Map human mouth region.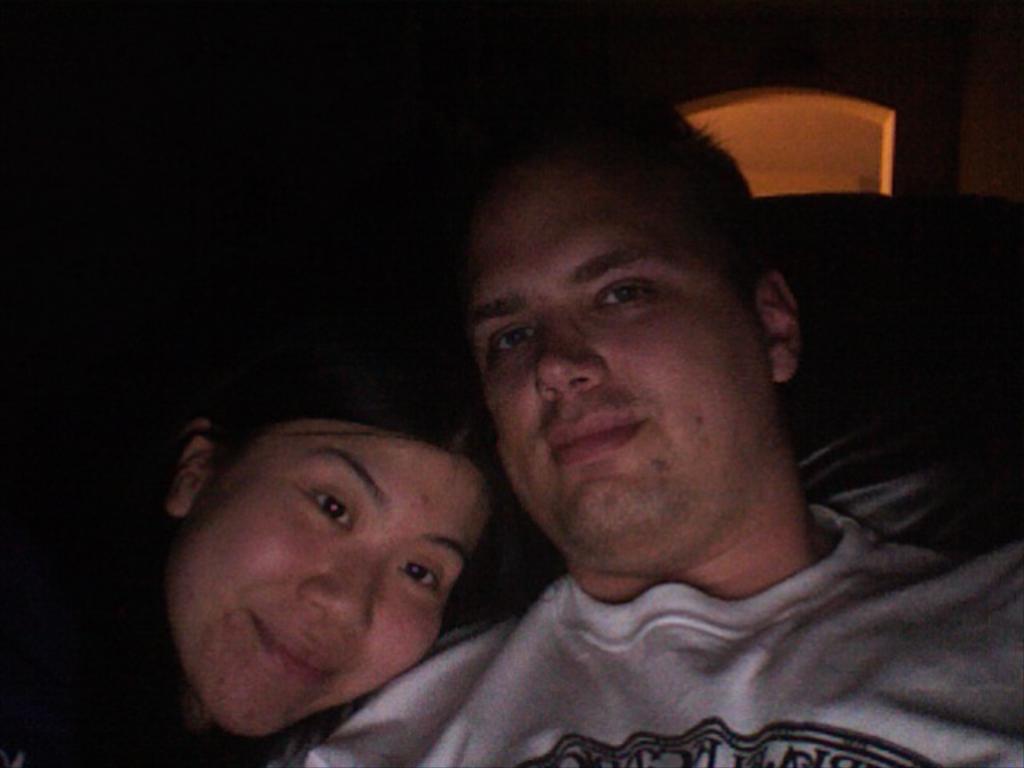
Mapped to detection(237, 602, 342, 680).
